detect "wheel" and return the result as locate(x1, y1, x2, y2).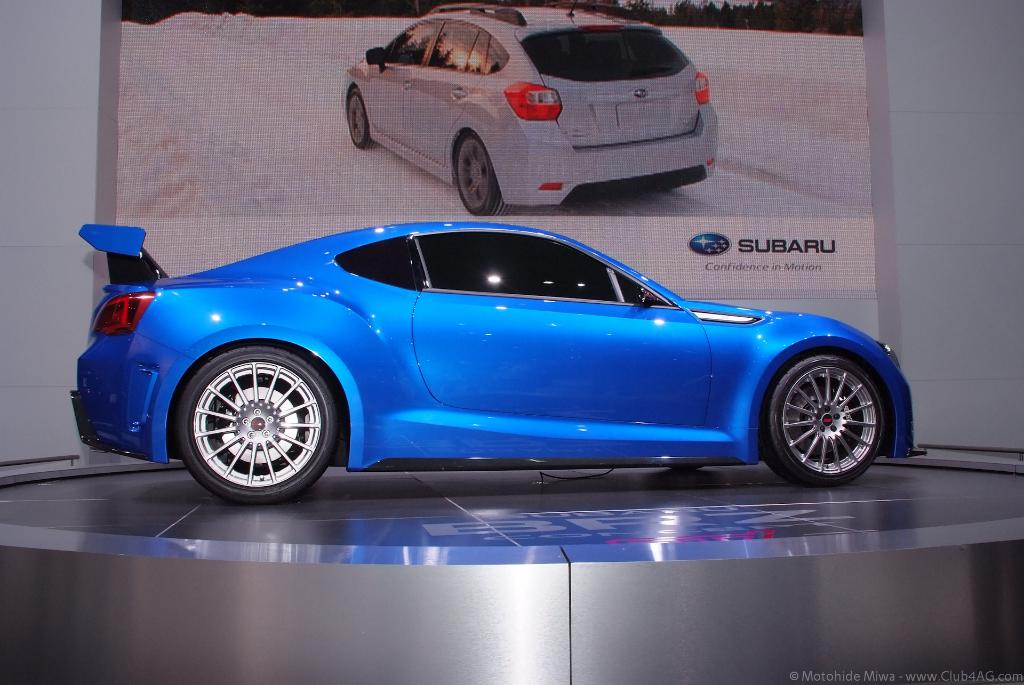
locate(749, 350, 890, 486).
